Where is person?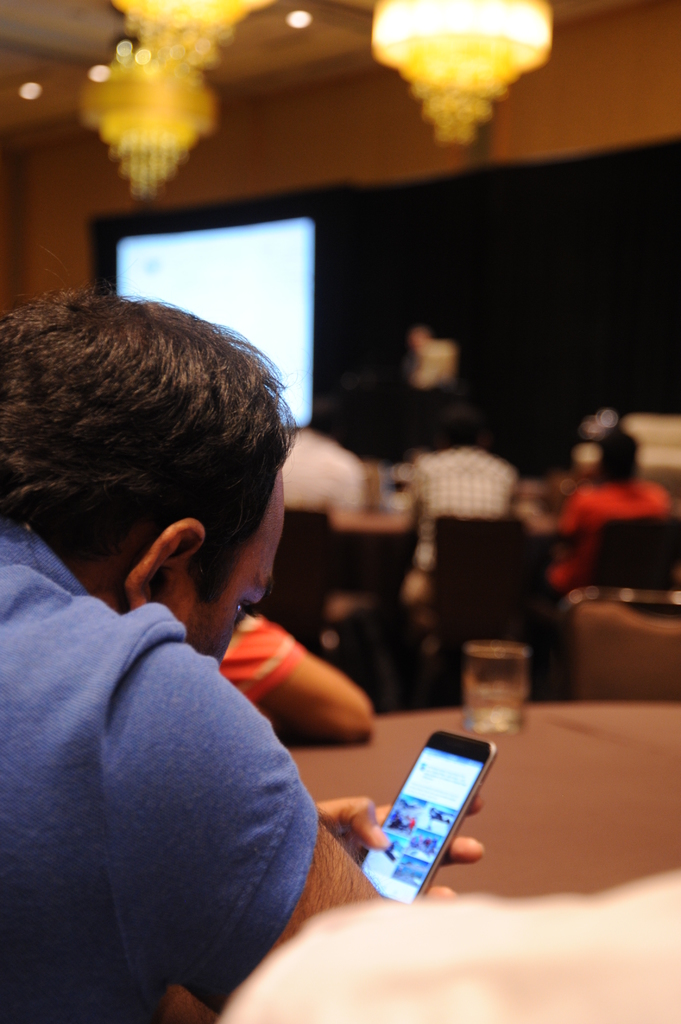
pyautogui.locateOnScreen(398, 412, 512, 610).
